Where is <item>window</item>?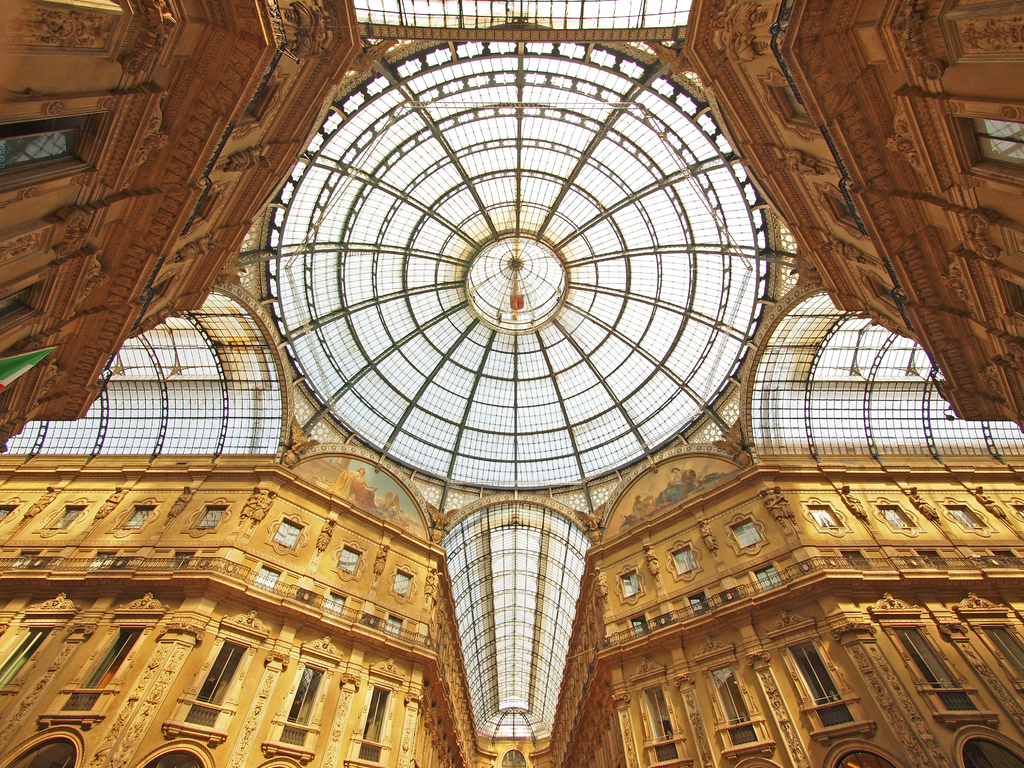
bbox=(267, 512, 308, 553).
